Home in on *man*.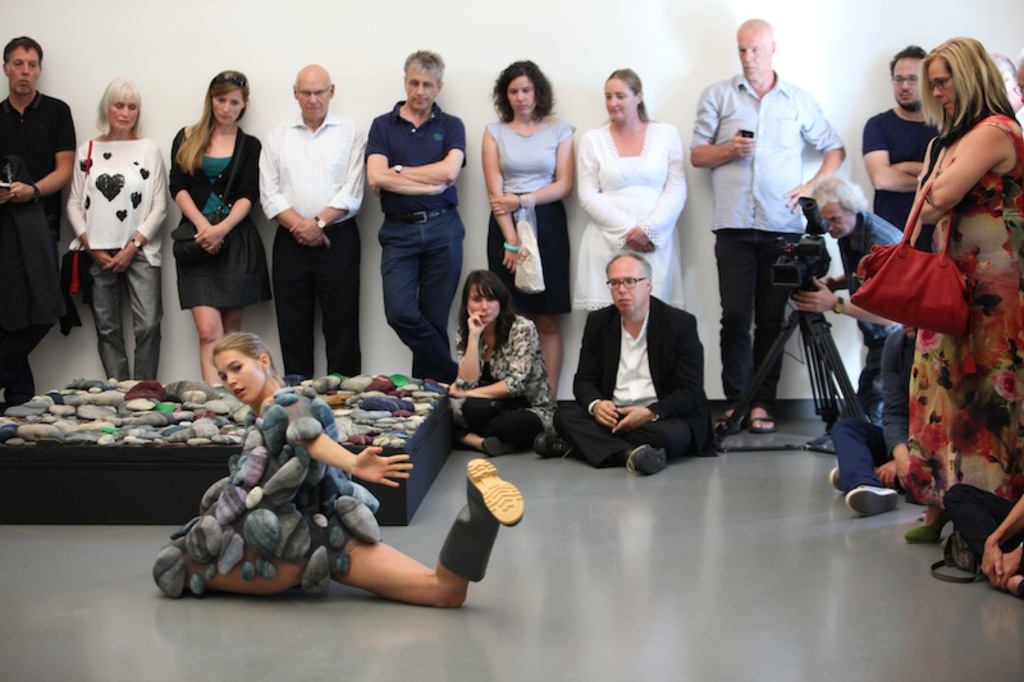
Homed in at (575,232,713,475).
